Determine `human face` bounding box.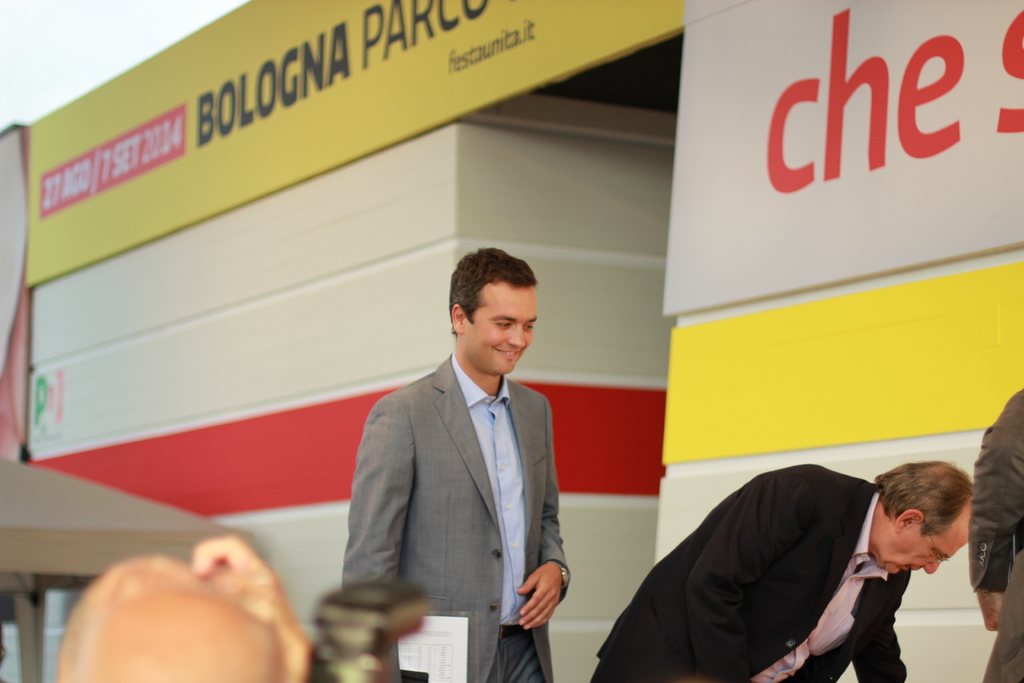
Determined: (465, 279, 539, 370).
